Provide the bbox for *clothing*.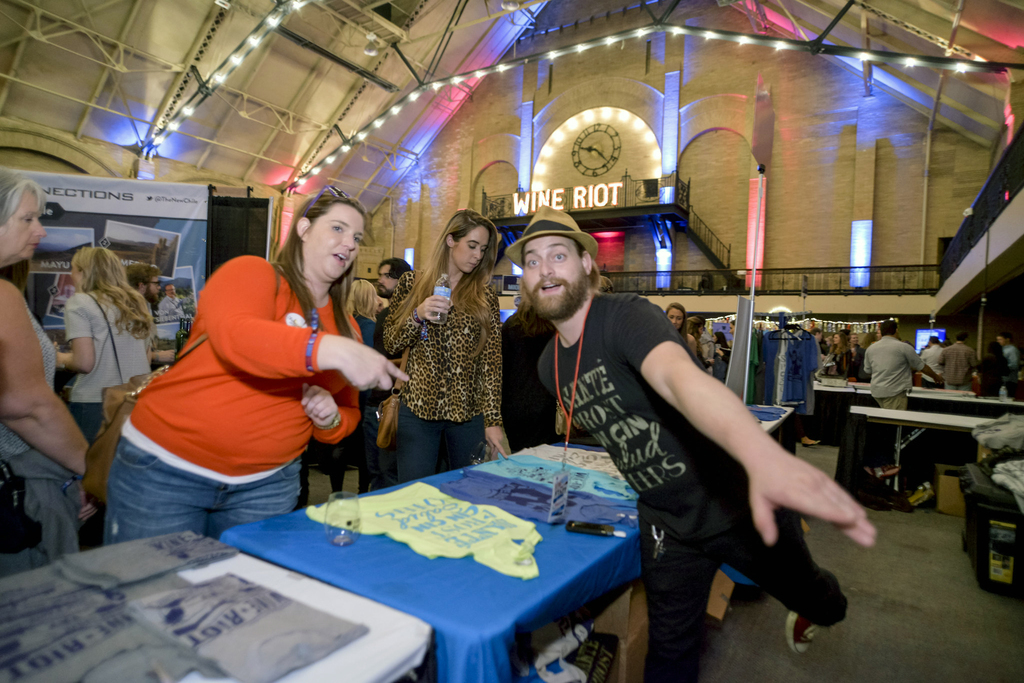
{"left": 372, "top": 265, "right": 513, "bottom": 481}.
